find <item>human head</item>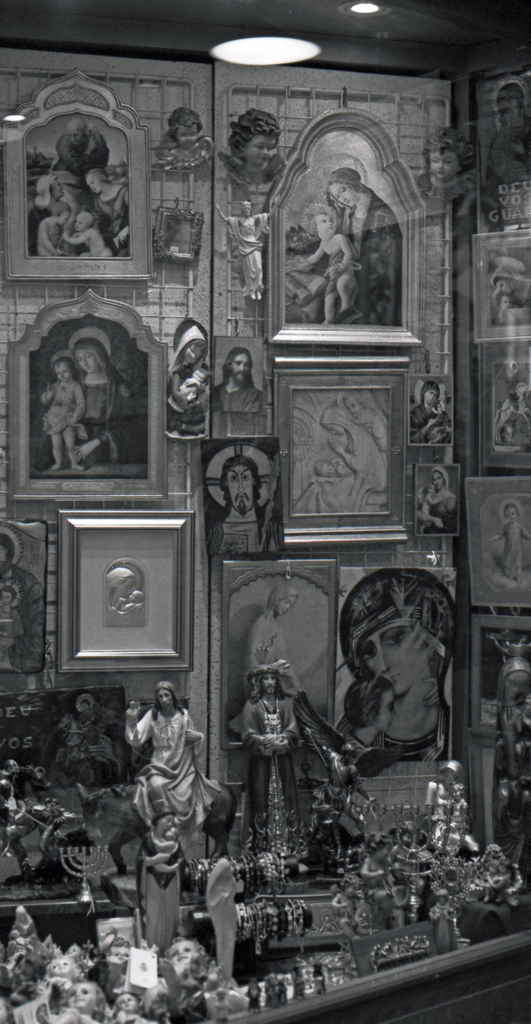
bbox(261, 586, 294, 617)
